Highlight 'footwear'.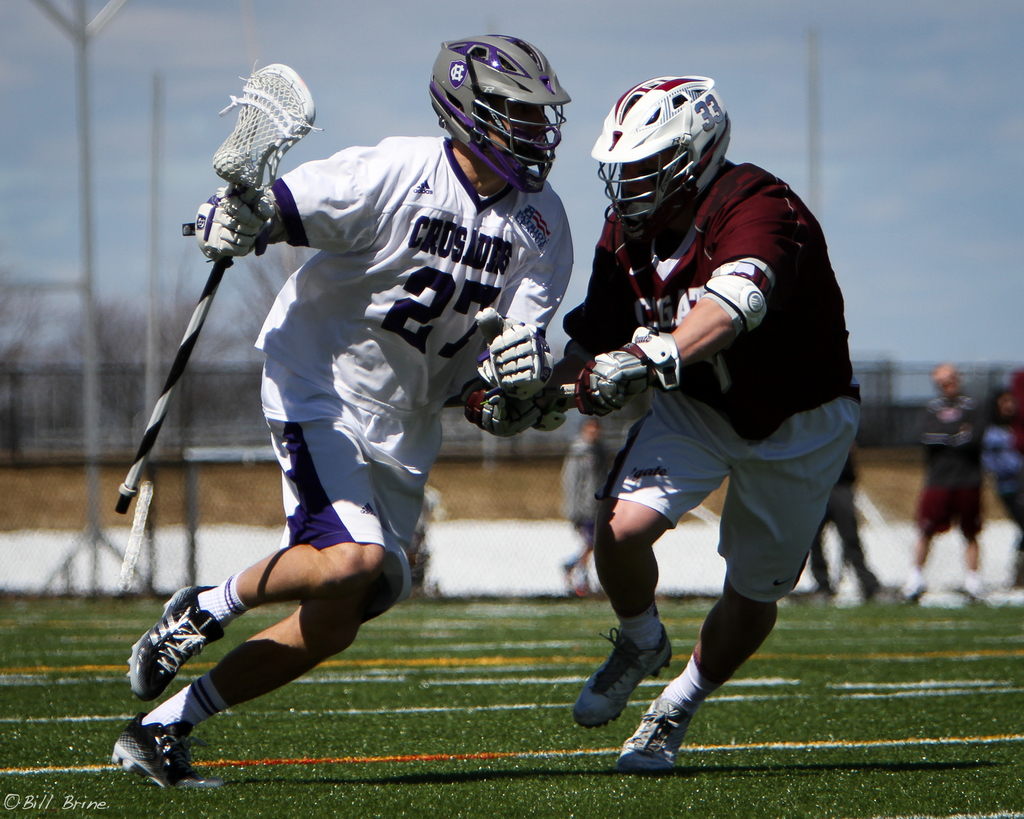
Highlighted region: box(943, 586, 972, 605).
